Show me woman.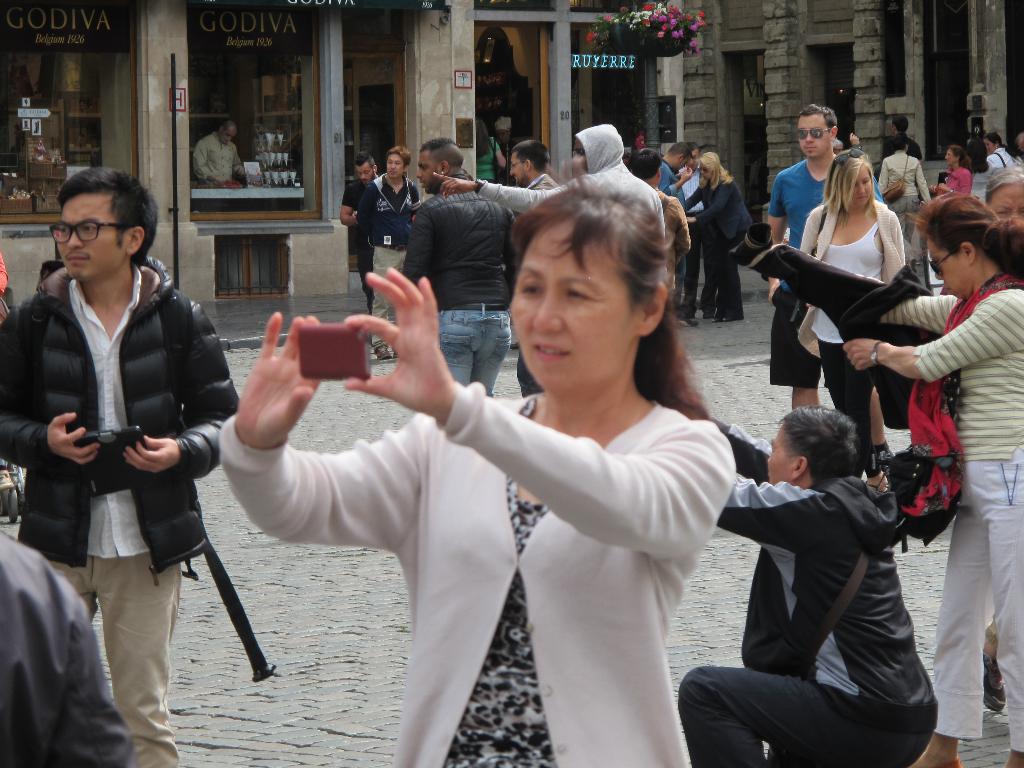
woman is here: BBox(676, 147, 752, 327).
